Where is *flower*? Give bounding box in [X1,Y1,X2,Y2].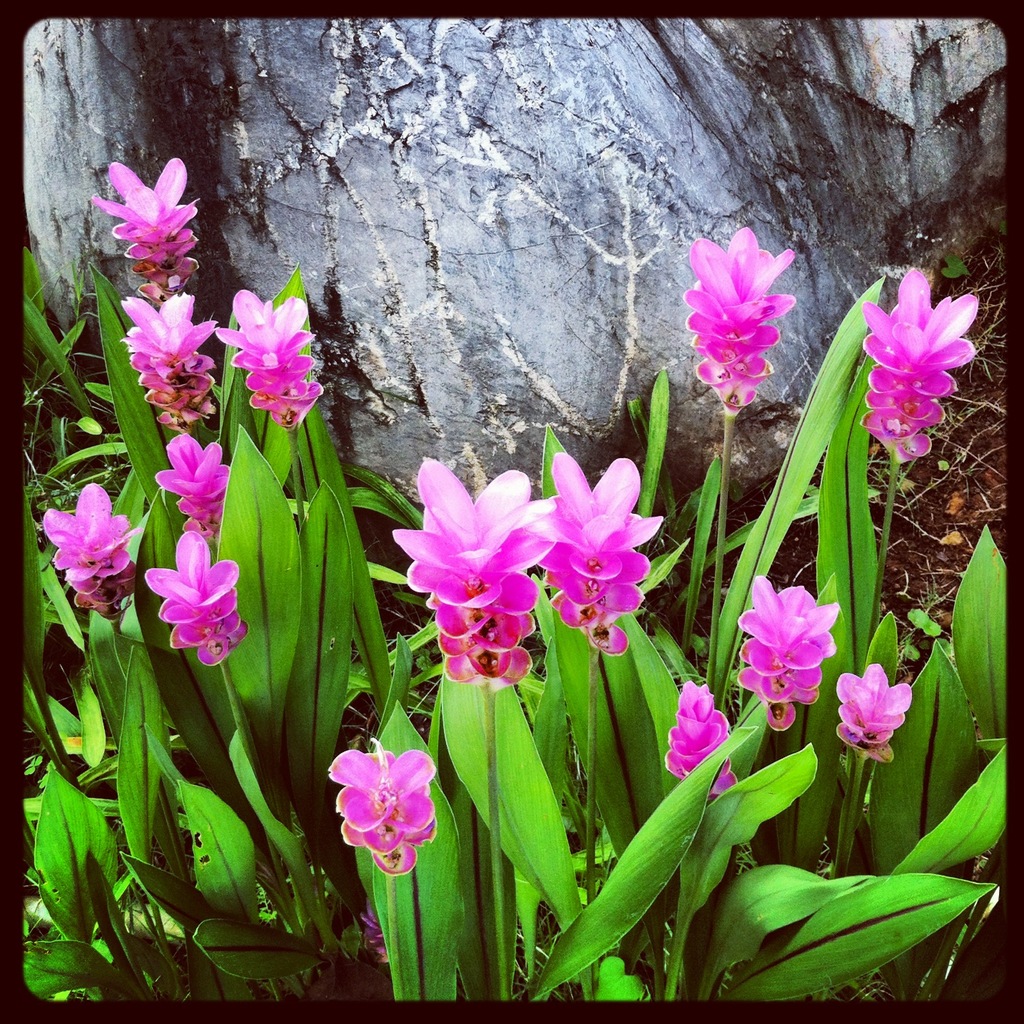
[326,735,438,882].
